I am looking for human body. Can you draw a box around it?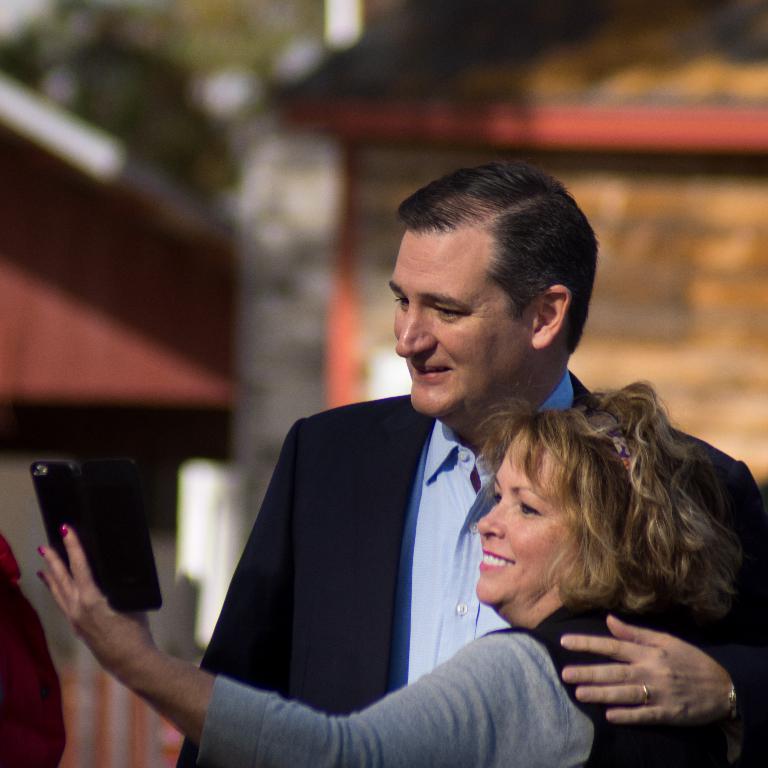
Sure, the bounding box is x1=28 y1=521 x2=767 y2=767.
